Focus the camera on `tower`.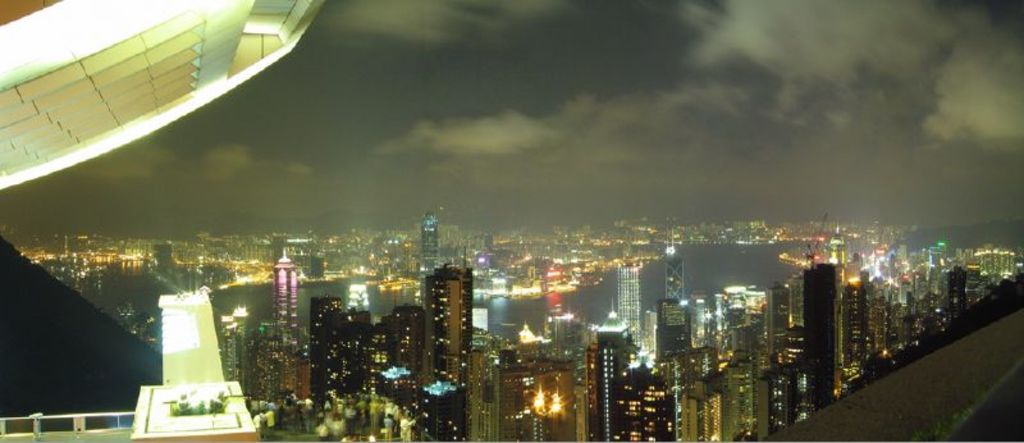
Focus region: 826:219:854:266.
